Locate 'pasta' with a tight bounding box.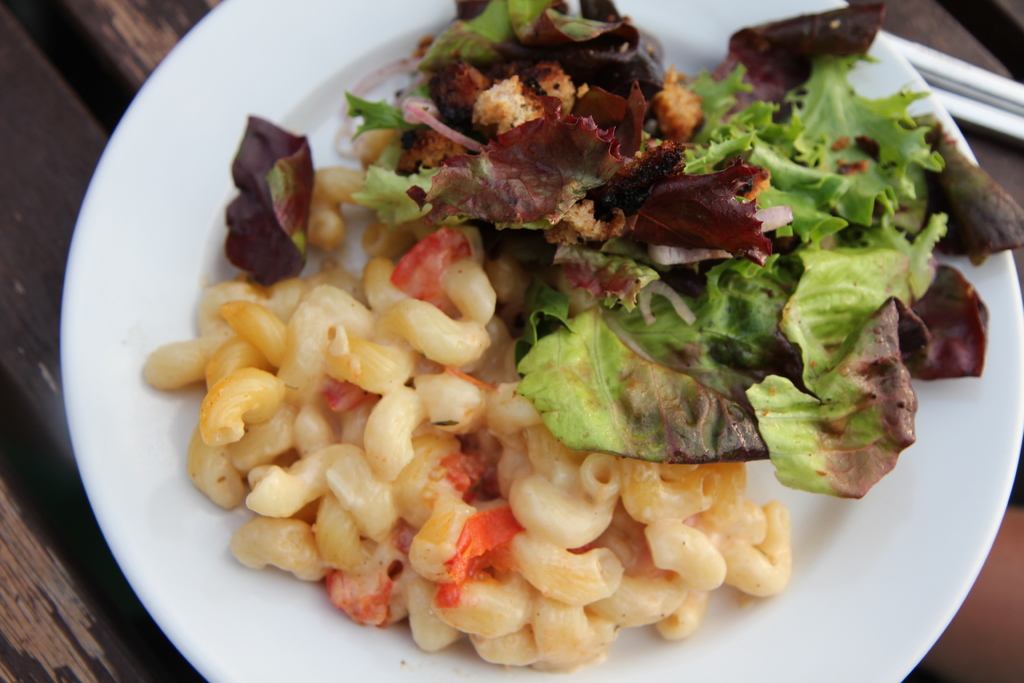
x1=141 y1=131 x2=790 y2=668.
